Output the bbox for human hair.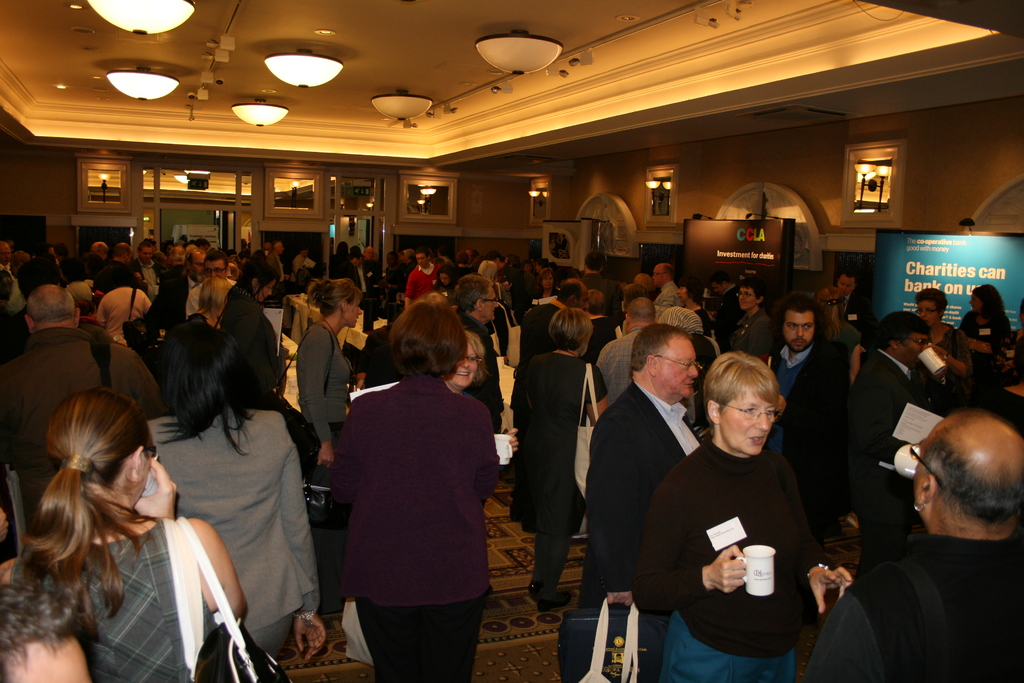
box(0, 575, 90, 682).
